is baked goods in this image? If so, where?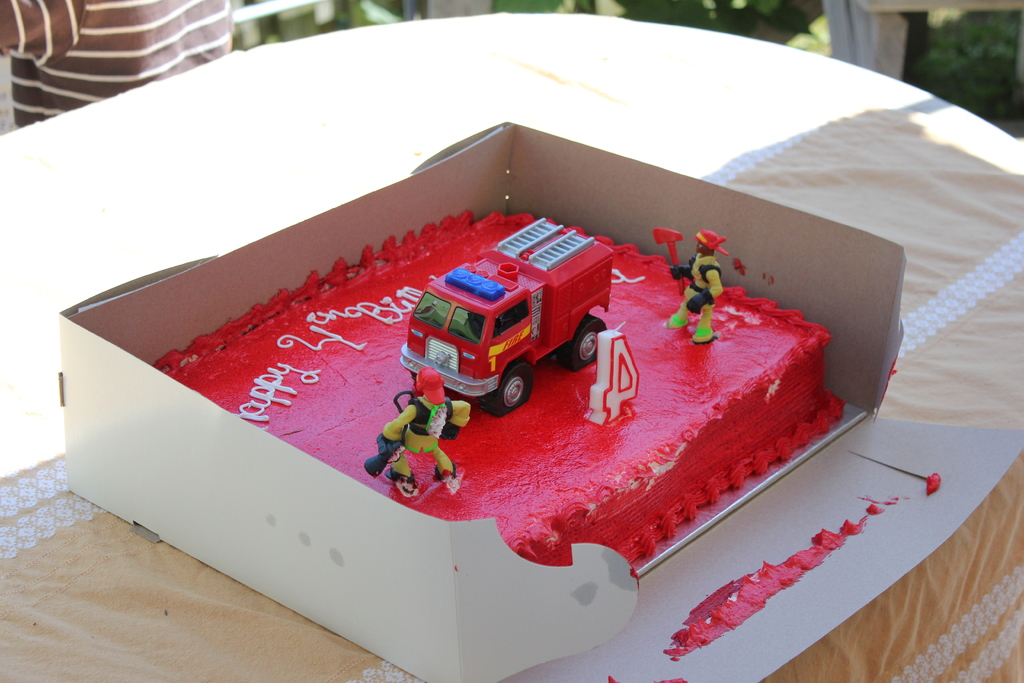
Yes, at box(150, 209, 854, 568).
